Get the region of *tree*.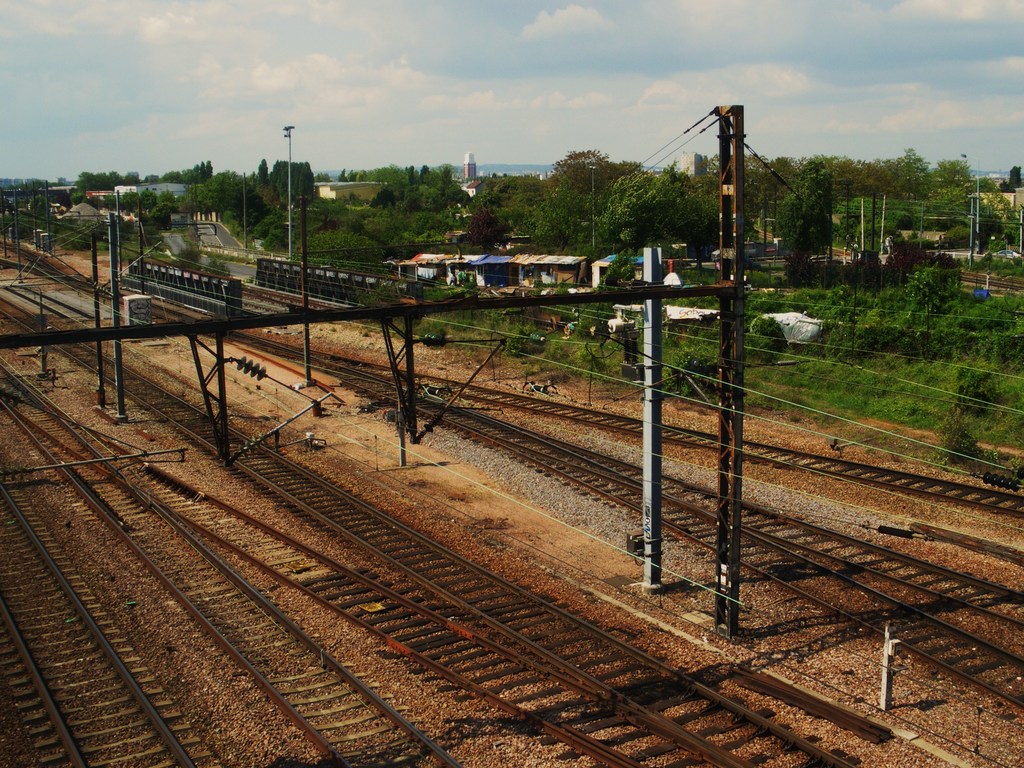
box=[599, 164, 696, 257].
